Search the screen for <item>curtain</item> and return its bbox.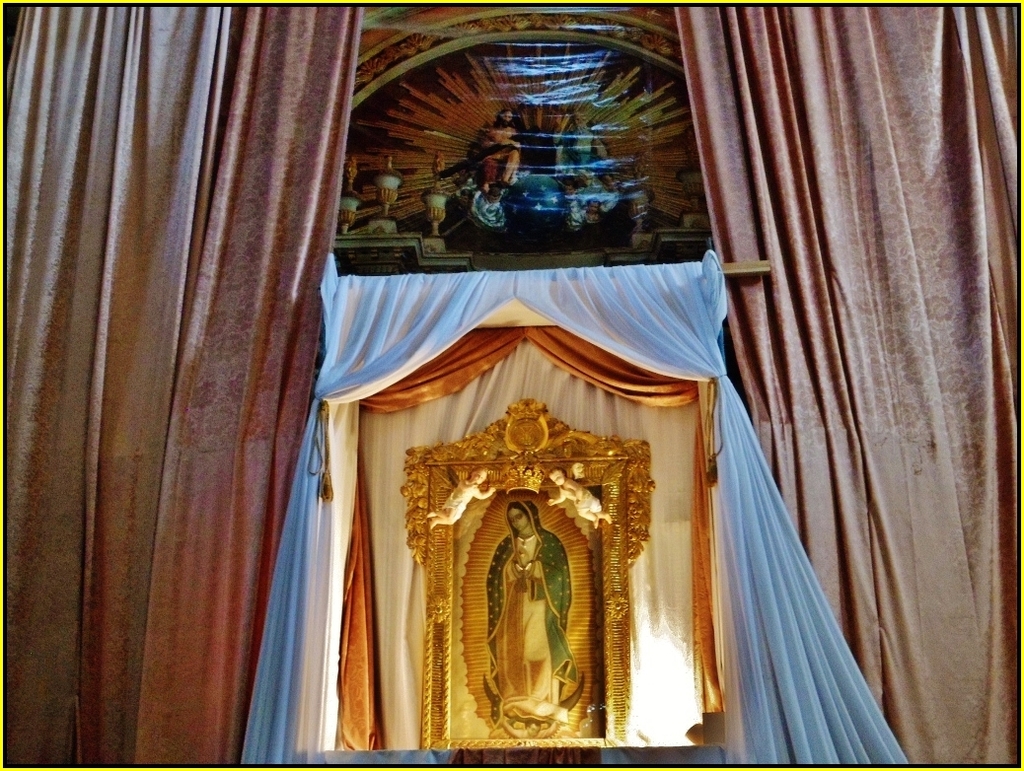
Found: 359:339:703:741.
